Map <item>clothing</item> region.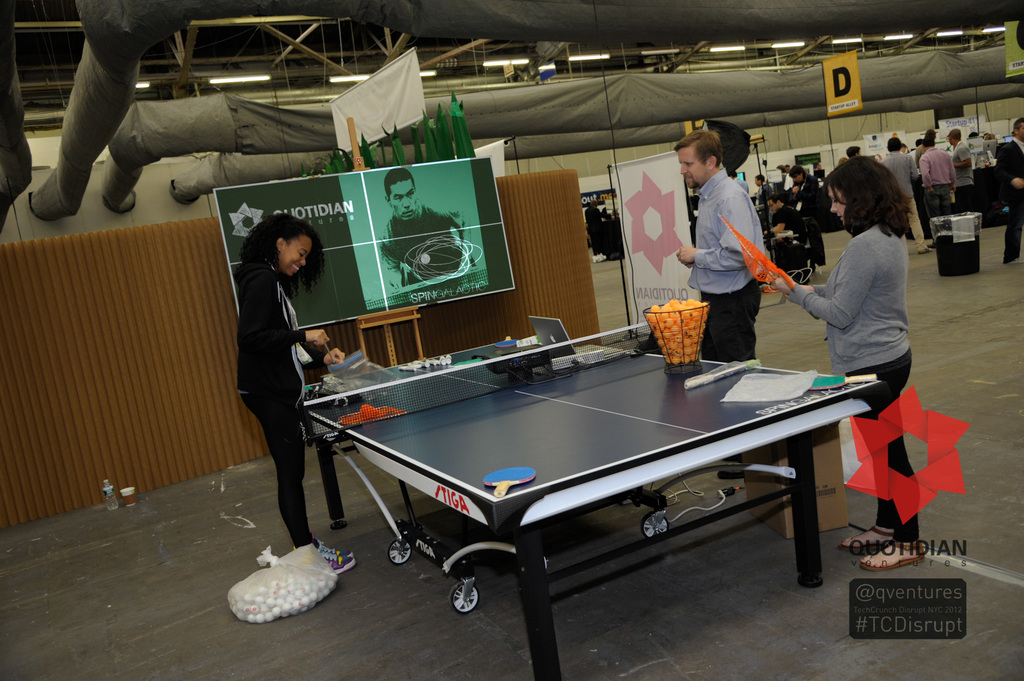
Mapped to 922 143 958 236.
